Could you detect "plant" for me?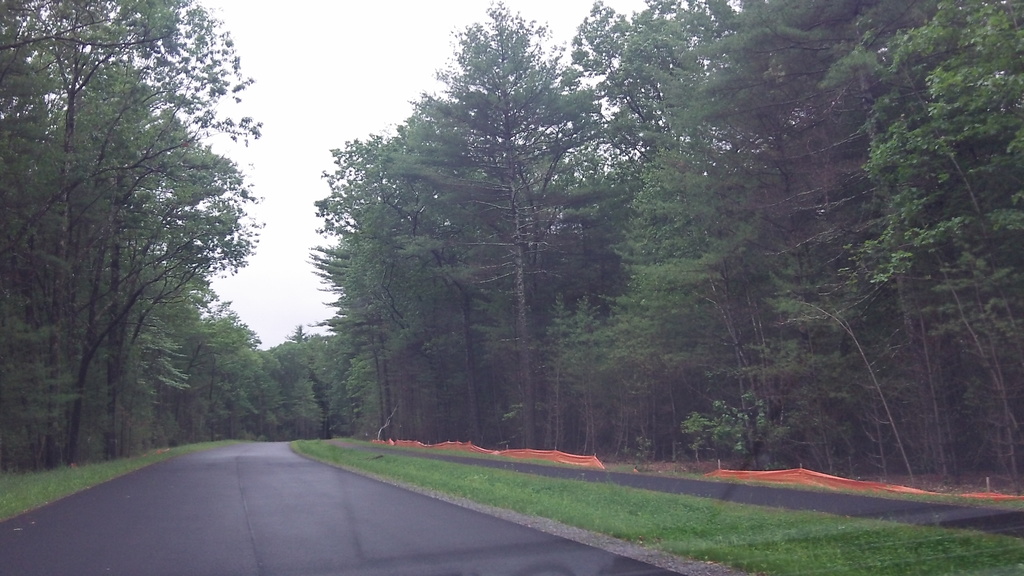
Detection result: <region>296, 437, 1023, 575</region>.
